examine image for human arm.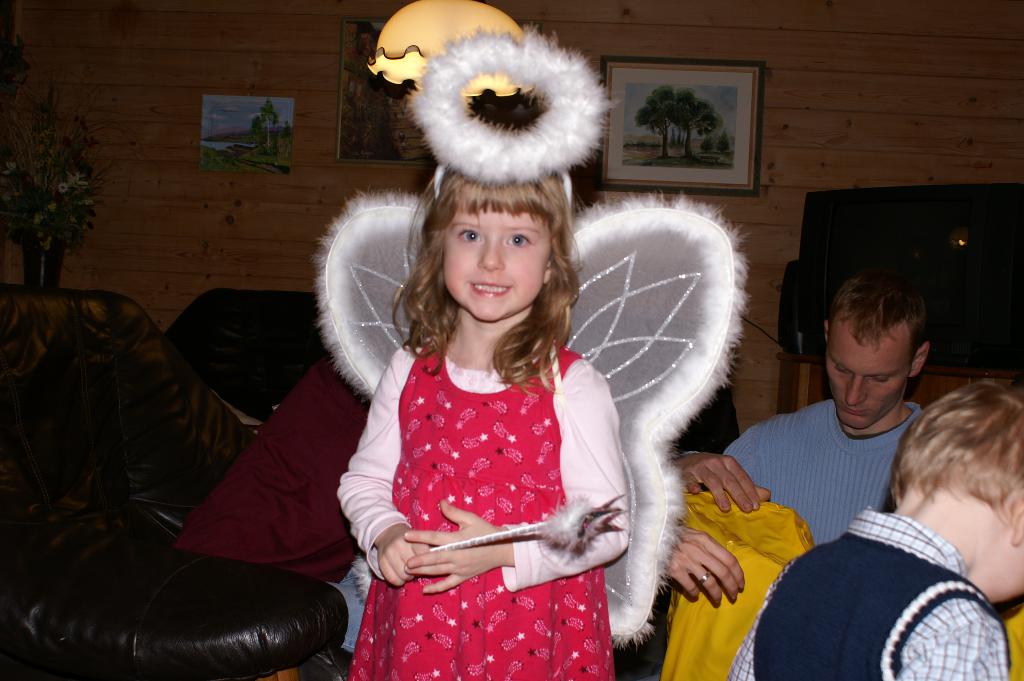
Examination result: <box>660,524,749,608</box>.
